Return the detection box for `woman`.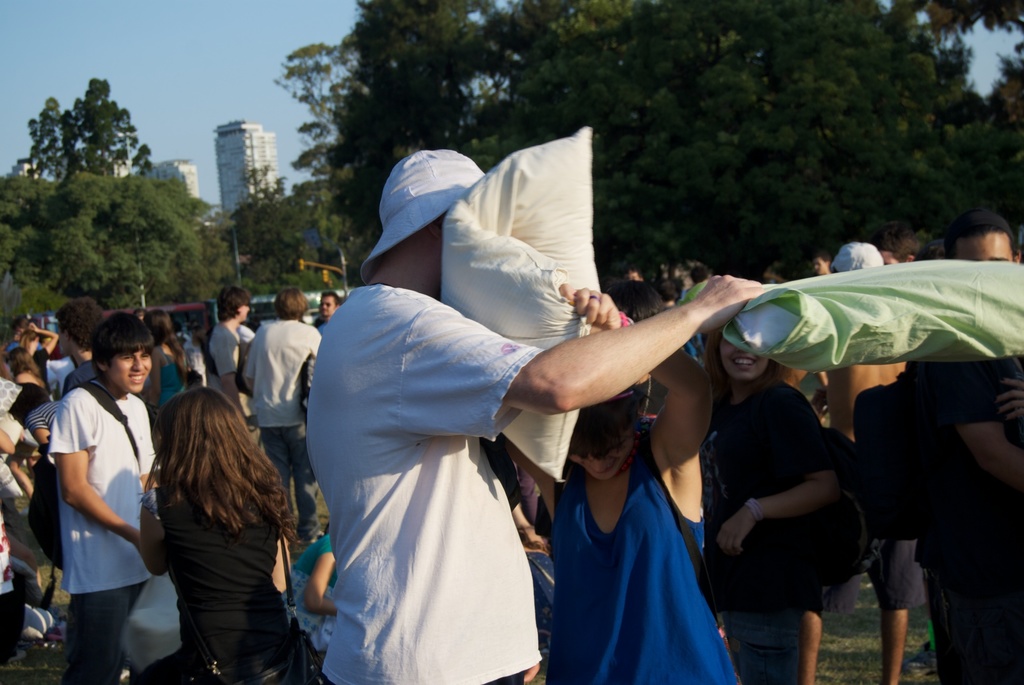
505,282,737,684.
